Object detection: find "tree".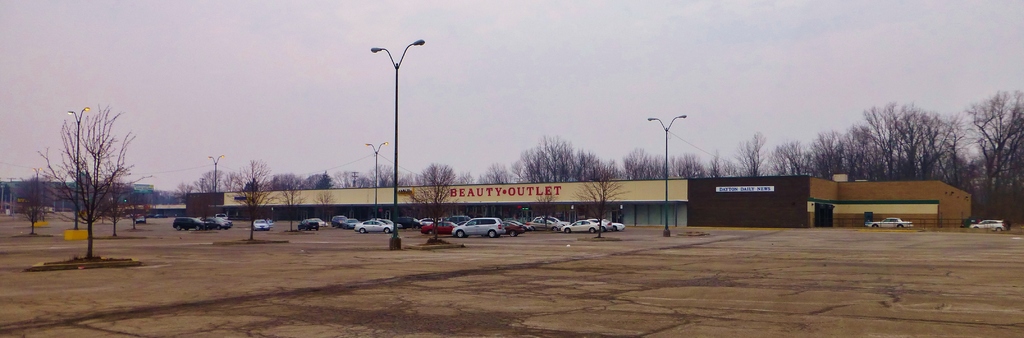
(x1=10, y1=176, x2=50, y2=232).
